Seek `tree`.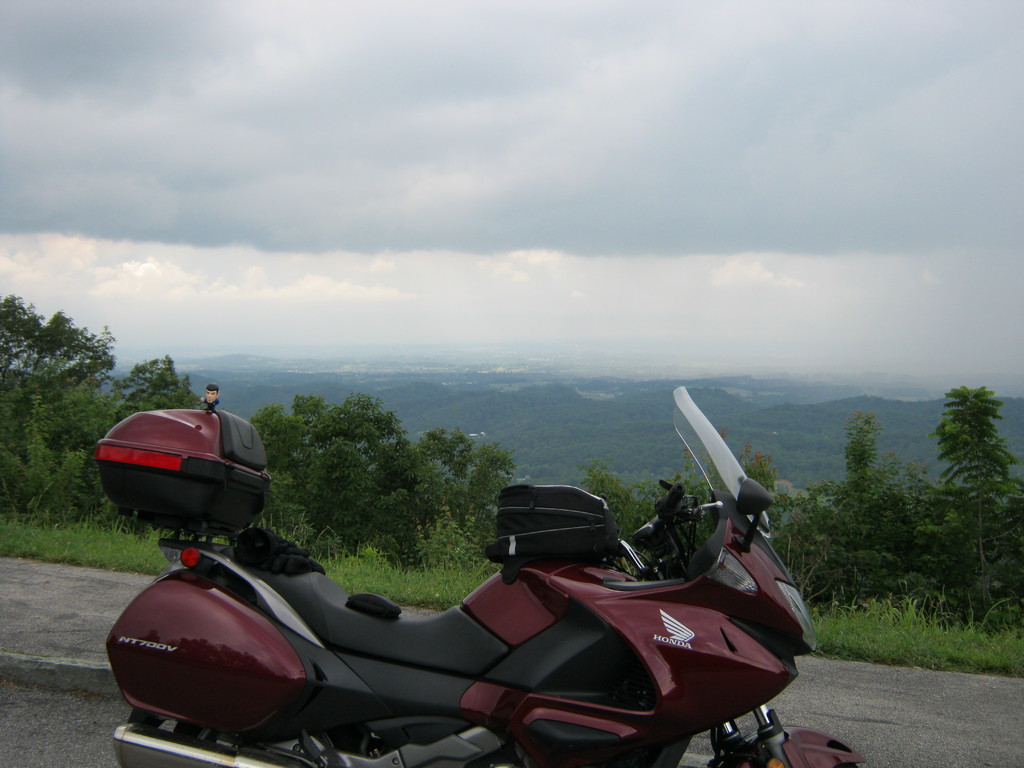
<region>23, 308, 73, 378</region>.
